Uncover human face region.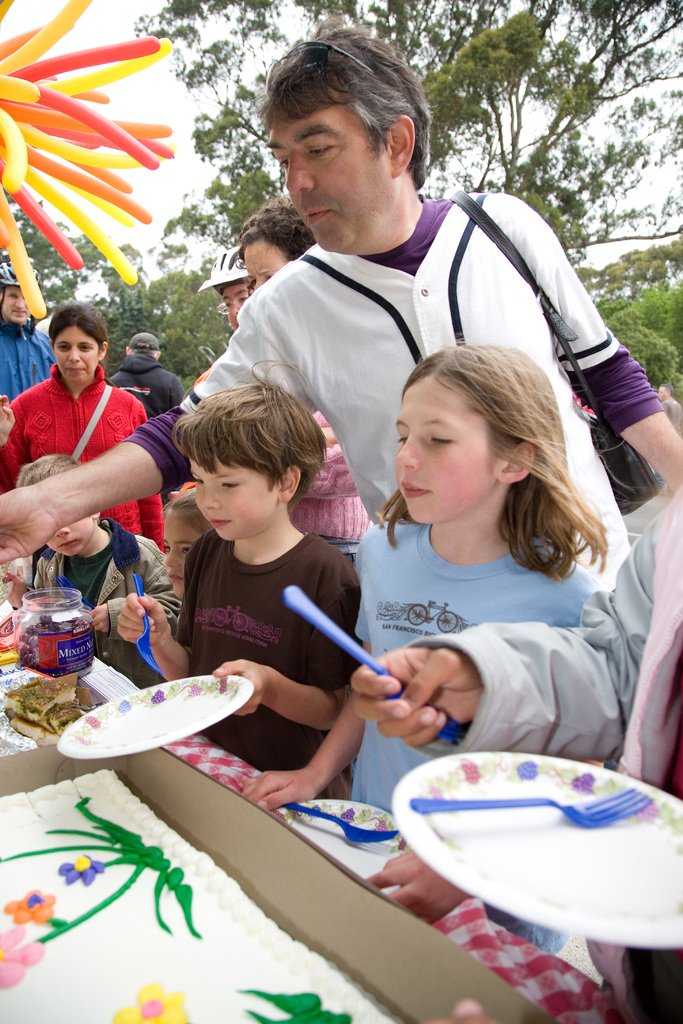
Uncovered: (x1=190, y1=449, x2=279, y2=547).
